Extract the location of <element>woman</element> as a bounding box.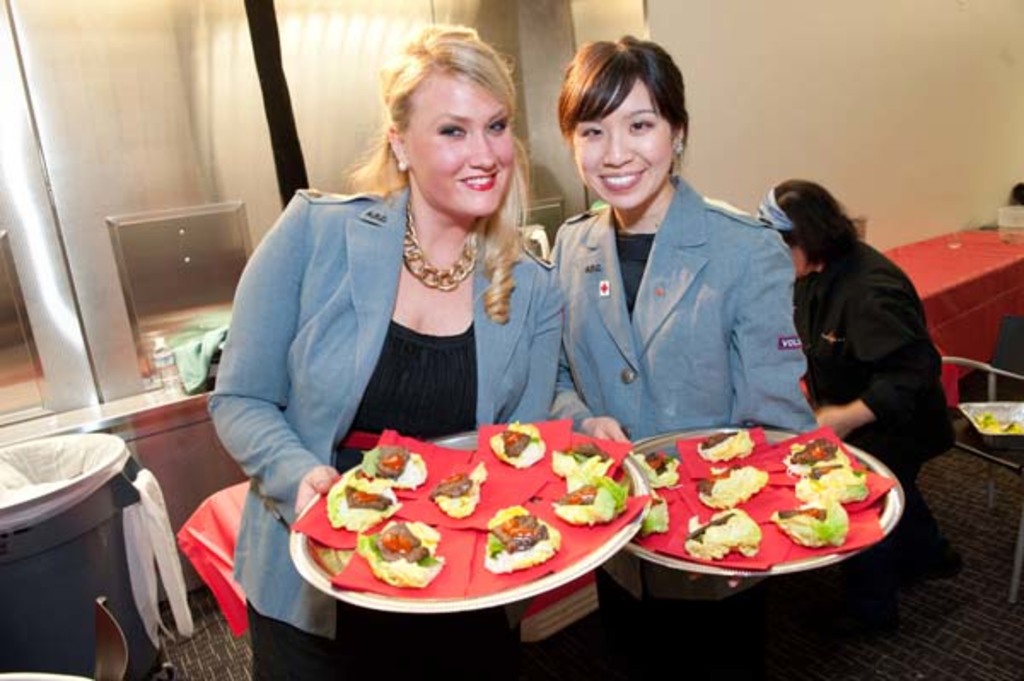
bbox=(741, 176, 966, 546).
